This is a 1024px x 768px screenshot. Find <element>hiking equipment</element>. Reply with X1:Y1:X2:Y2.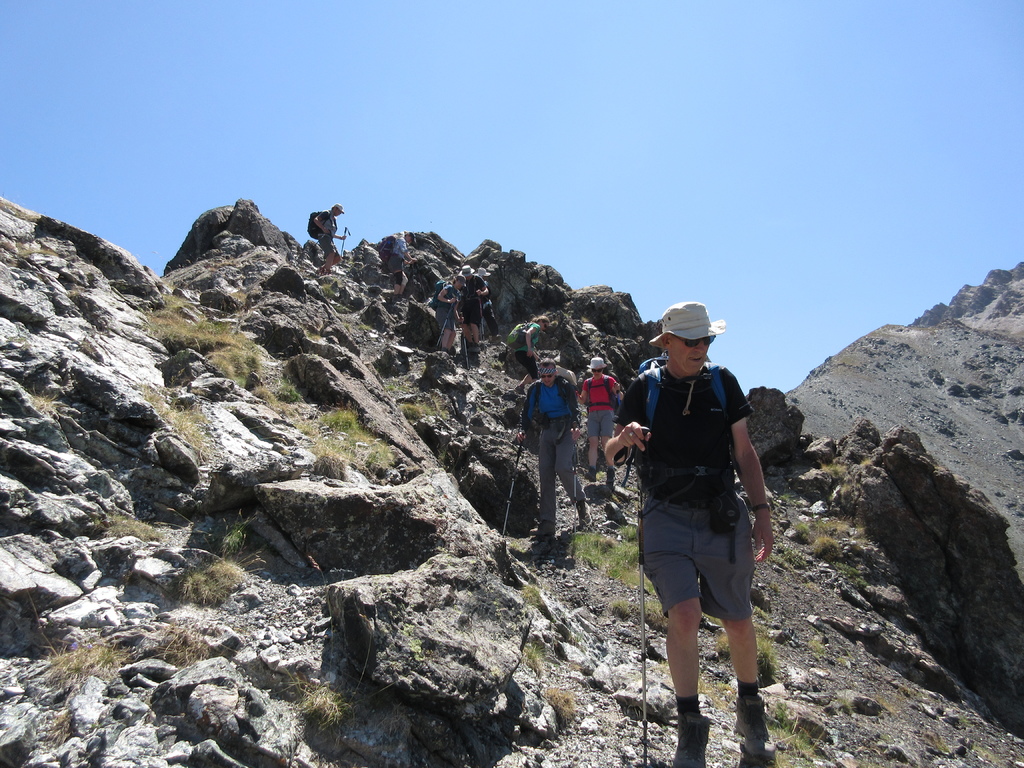
505:319:543:348.
